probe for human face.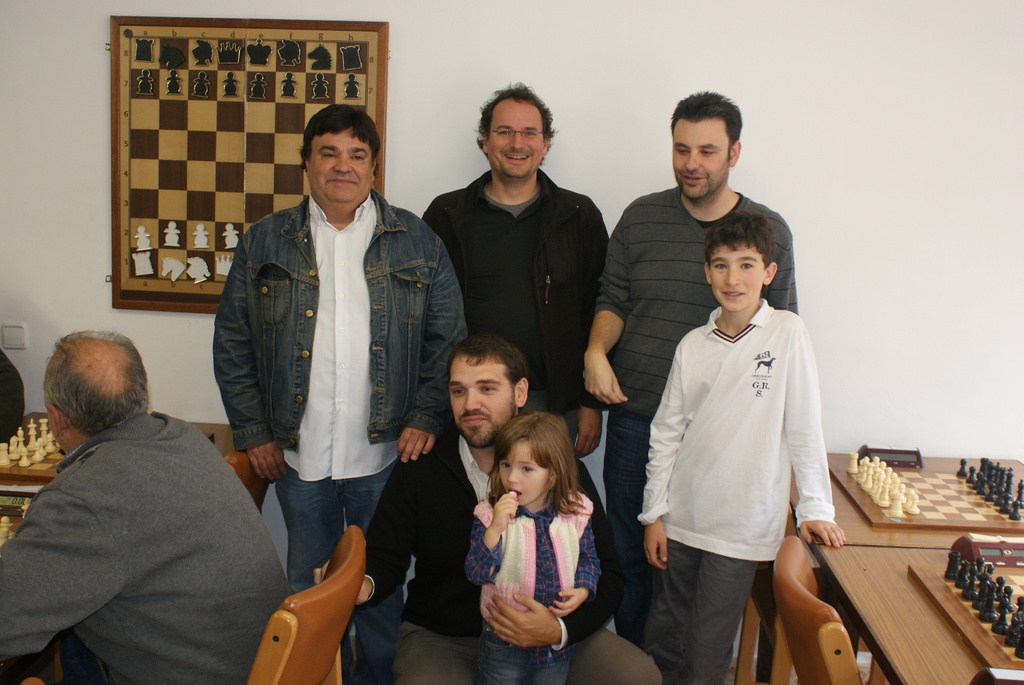
Probe result: l=497, t=439, r=545, b=512.
